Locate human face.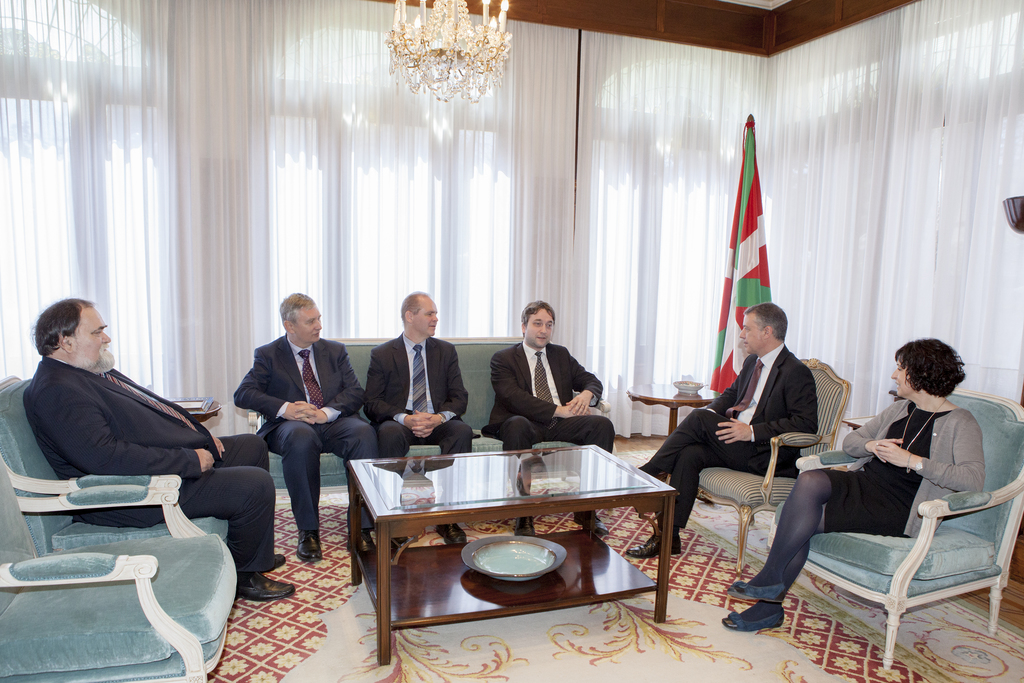
Bounding box: box=[529, 320, 553, 347].
